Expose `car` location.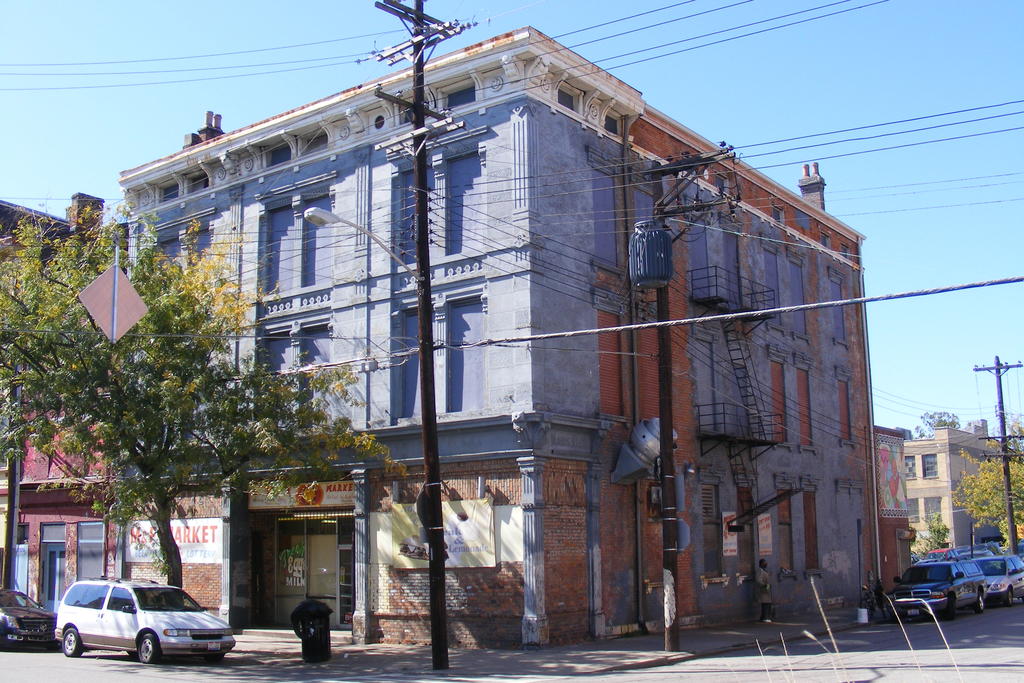
Exposed at Rect(0, 589, 55, 651).
